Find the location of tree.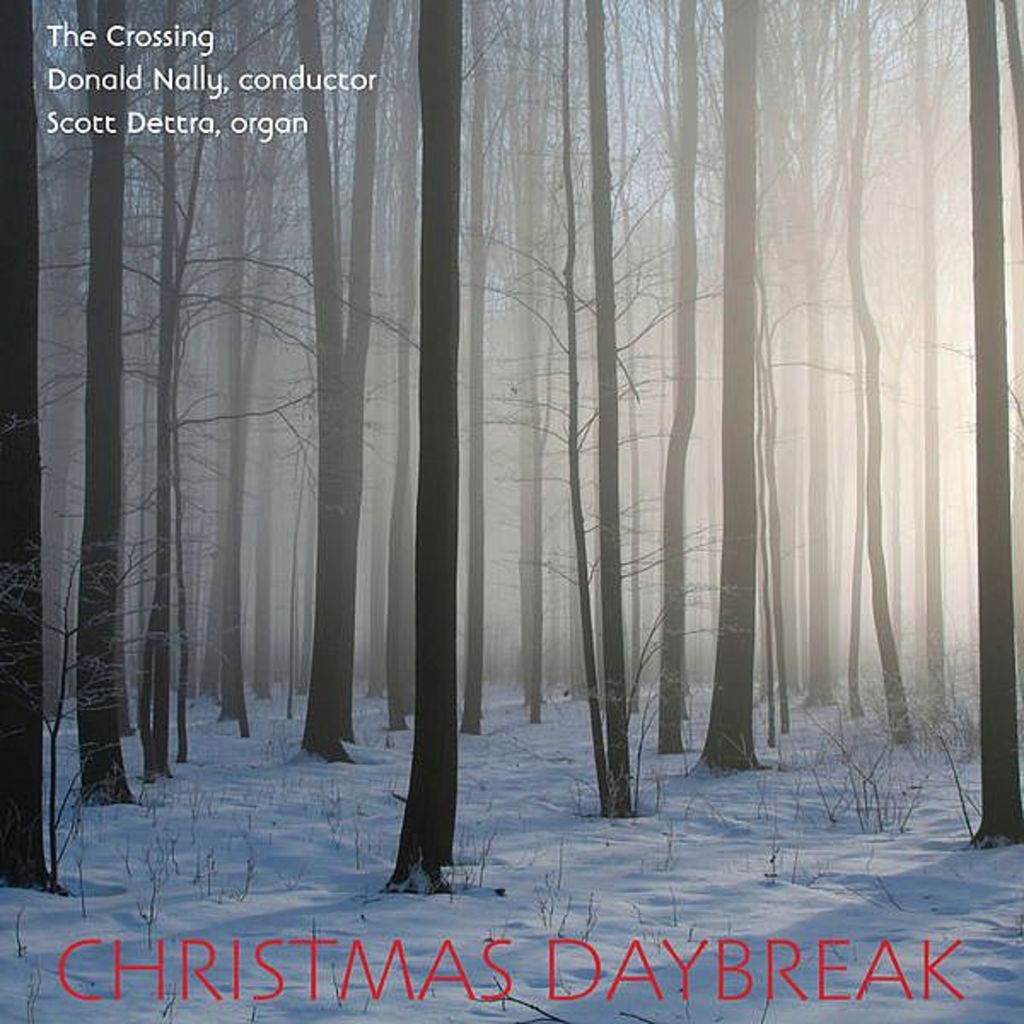
Location: box=[1004, 3, 1022, 128].
